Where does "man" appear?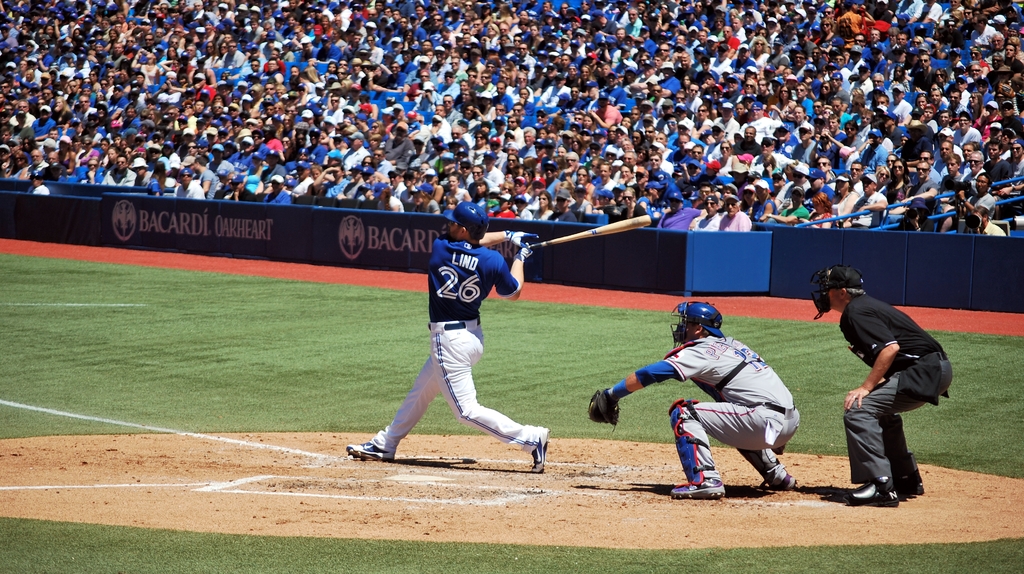
Appears at crop(868, 71, 888, 102).
